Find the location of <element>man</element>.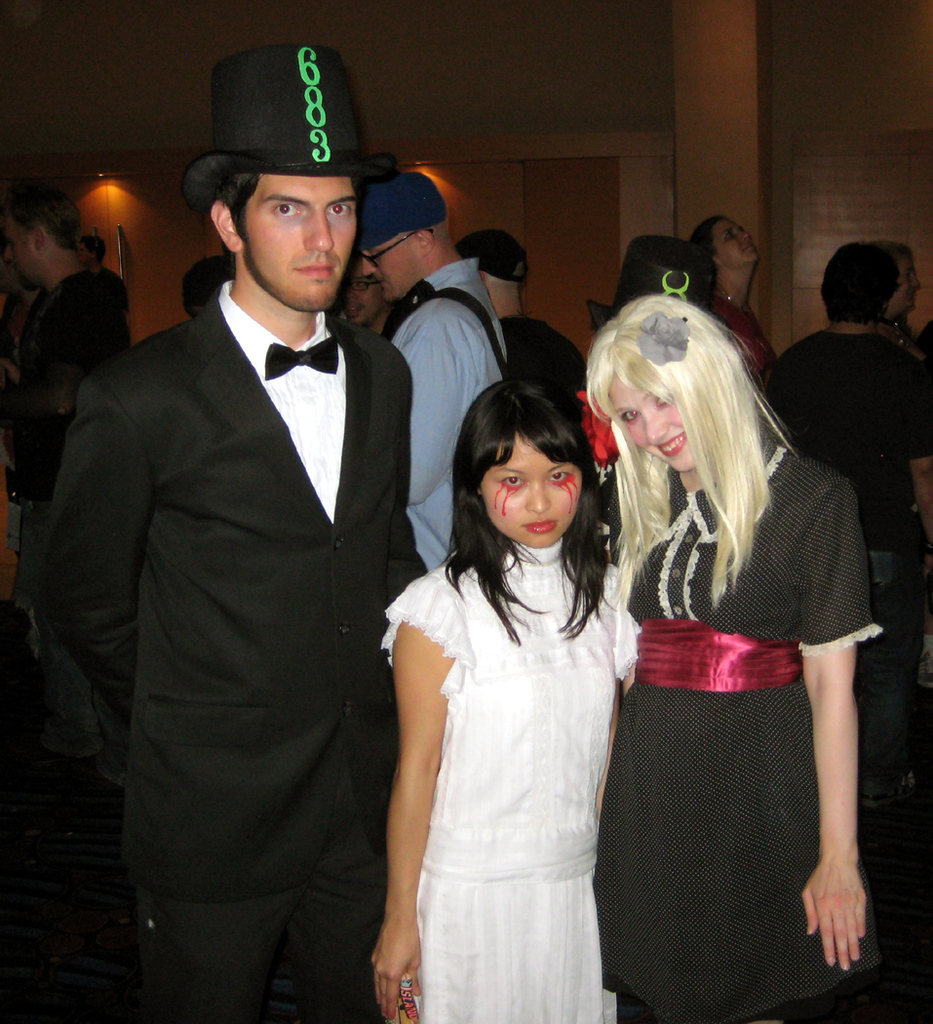
Location: x1=37, y1=101, x2=420, y2=1023.
